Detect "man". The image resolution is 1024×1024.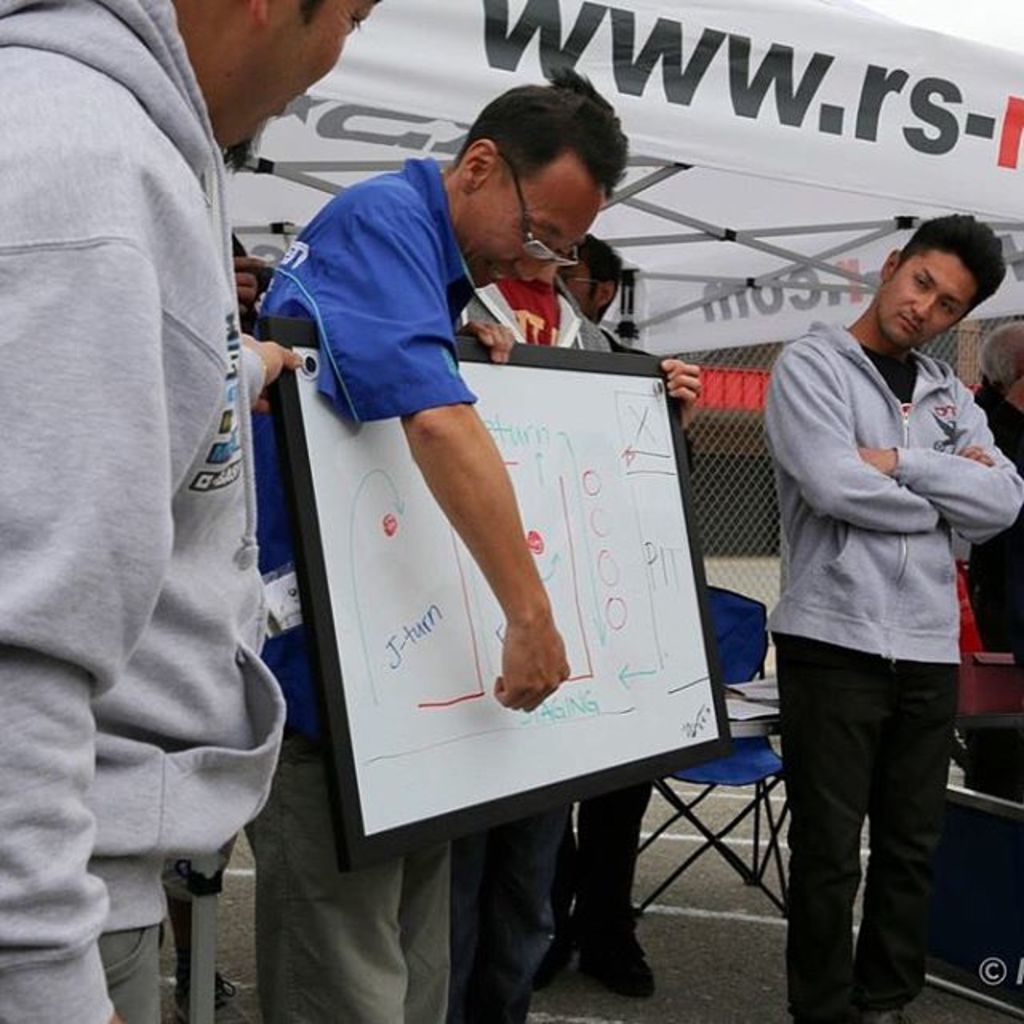
[left=757, top=213, right=1022, bottom=1022].
